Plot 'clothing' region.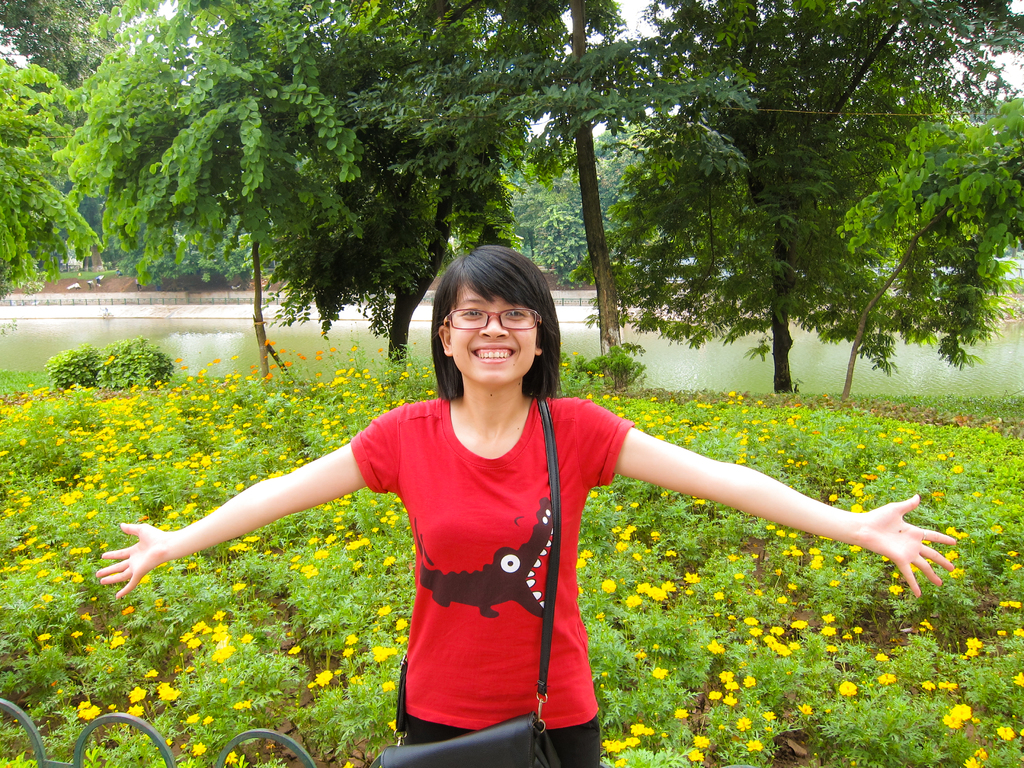
Plotted at box(280, 362, 664, 740).
